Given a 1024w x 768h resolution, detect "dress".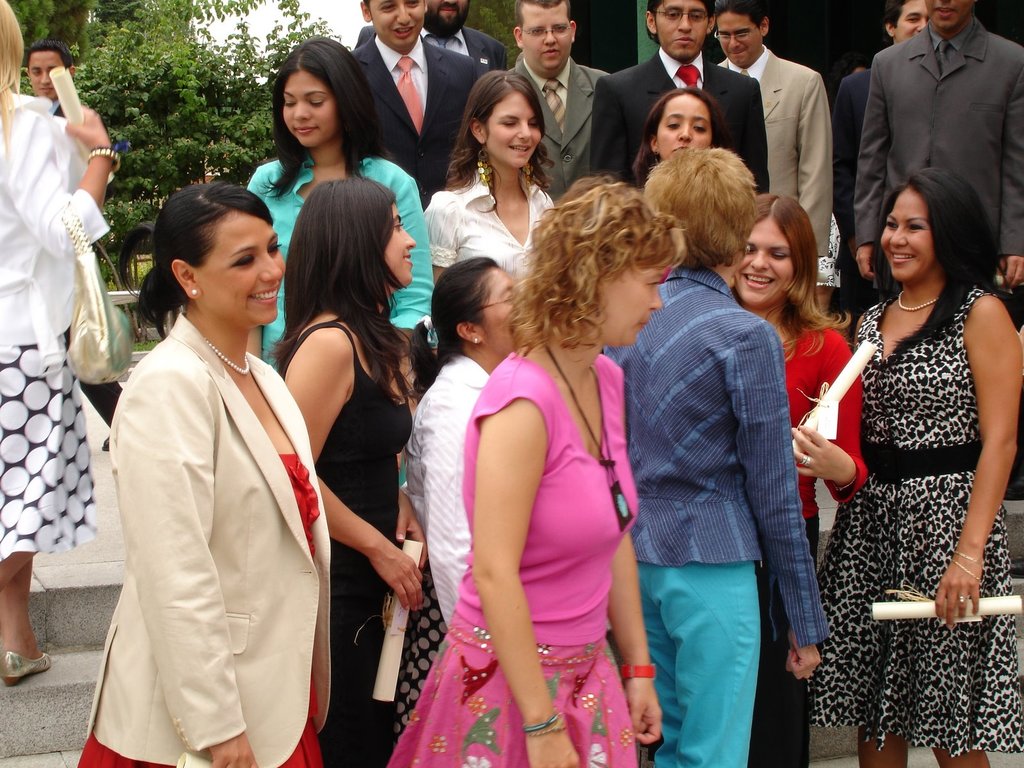
{"x1": 801, "y1": 297, "x2": 1014, "y2": 758}.
